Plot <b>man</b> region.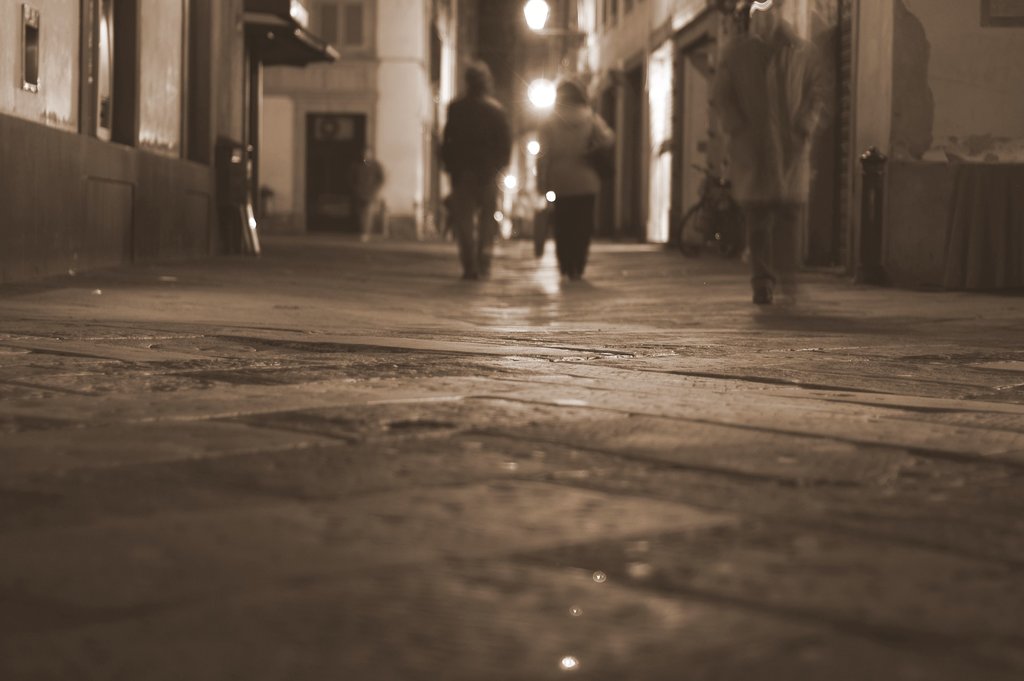
Plotted at 707,0,831,311.
